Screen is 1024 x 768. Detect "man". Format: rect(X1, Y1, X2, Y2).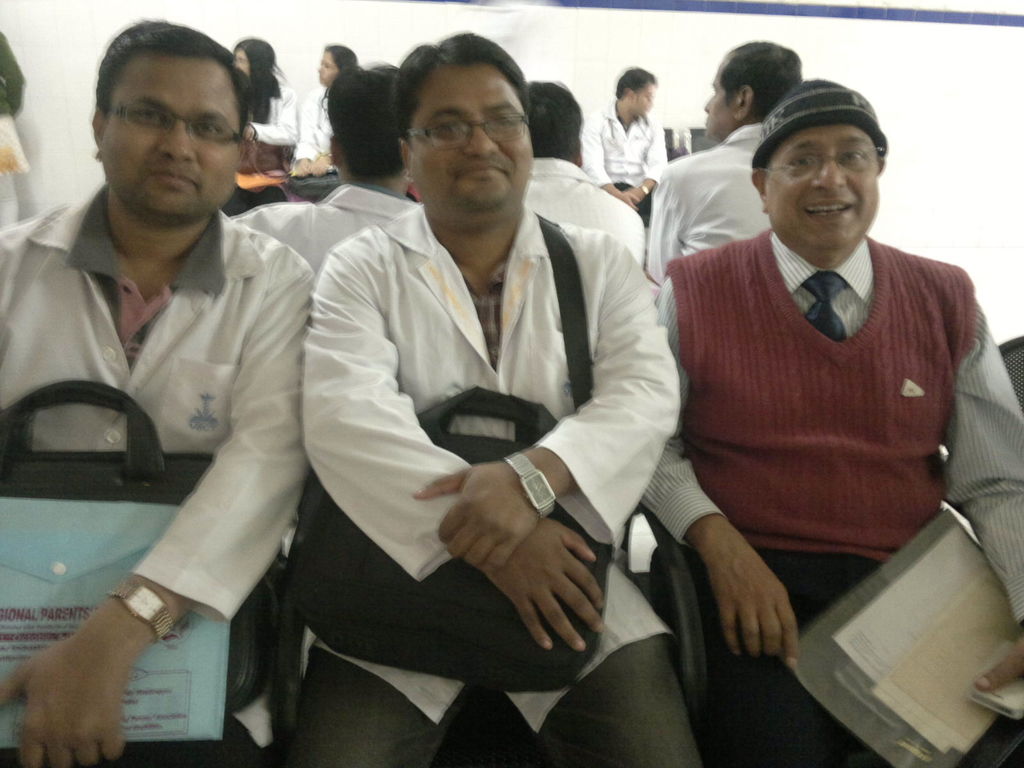
rect(583, 70, 661, 214).
